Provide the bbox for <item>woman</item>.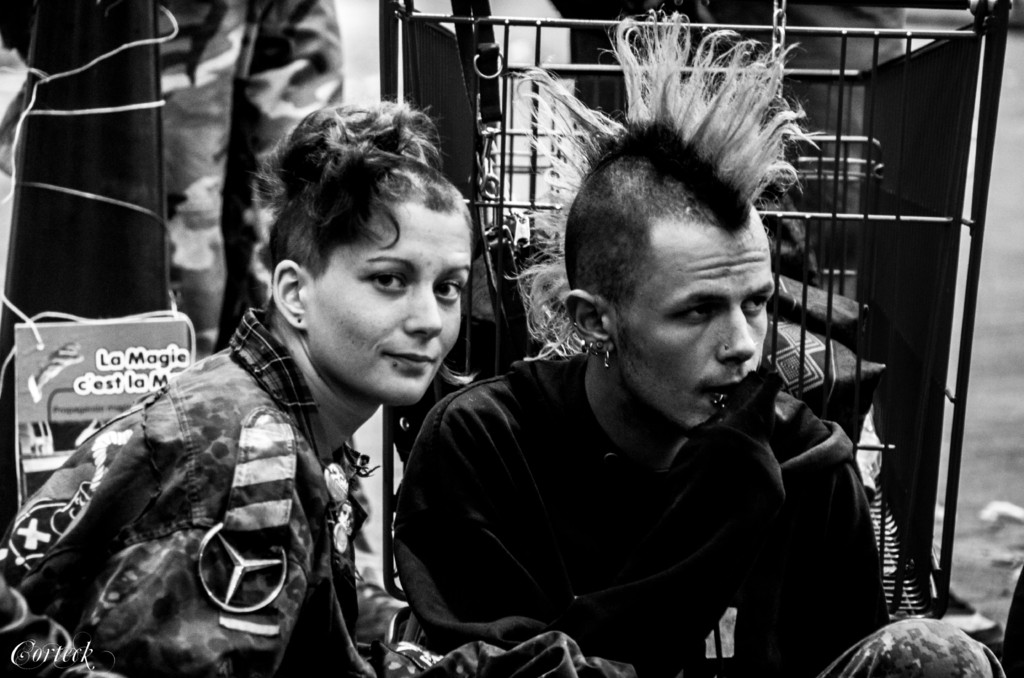
box(0, 101, 584, 677).
